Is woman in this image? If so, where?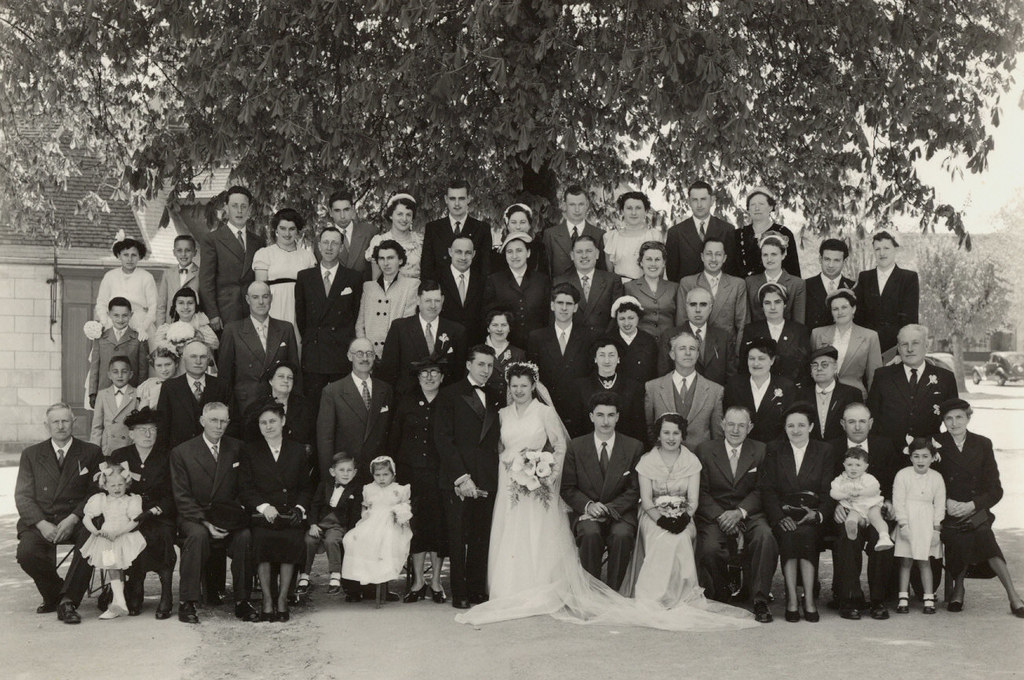
Yes, at 785, 294, 882, 384.
